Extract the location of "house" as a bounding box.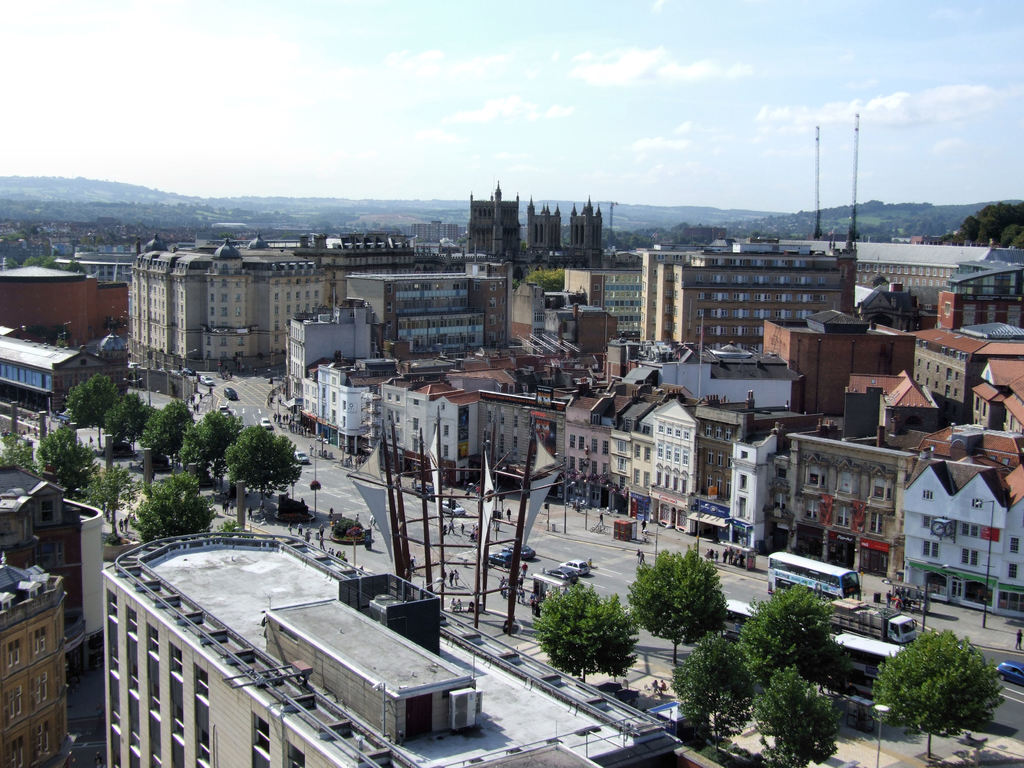
[left=255, top=265, right=344, bottom=363].
